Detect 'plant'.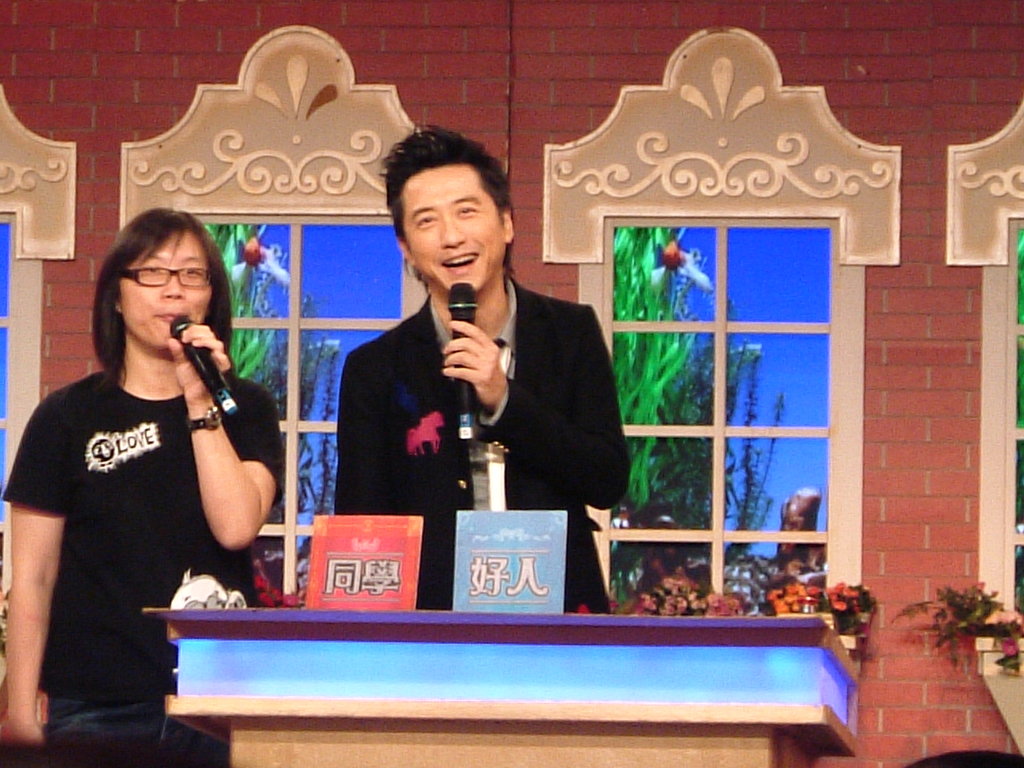
Detected at (x1=194, y1=214, x2=359, y2=622).
